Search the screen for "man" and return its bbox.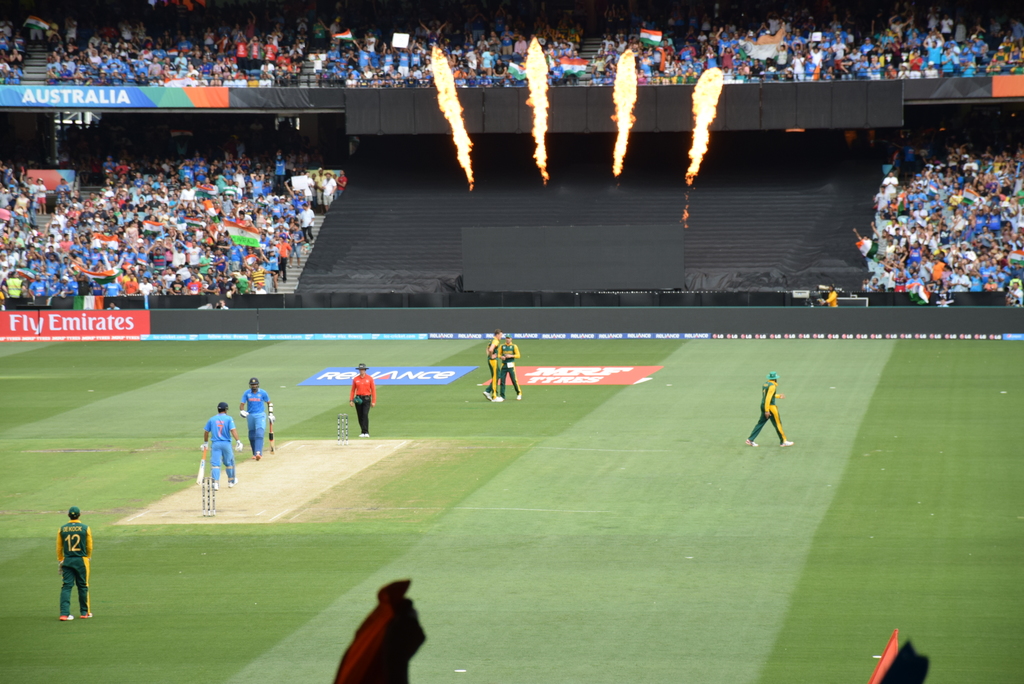
Found: [316, 169, 333, 207].
